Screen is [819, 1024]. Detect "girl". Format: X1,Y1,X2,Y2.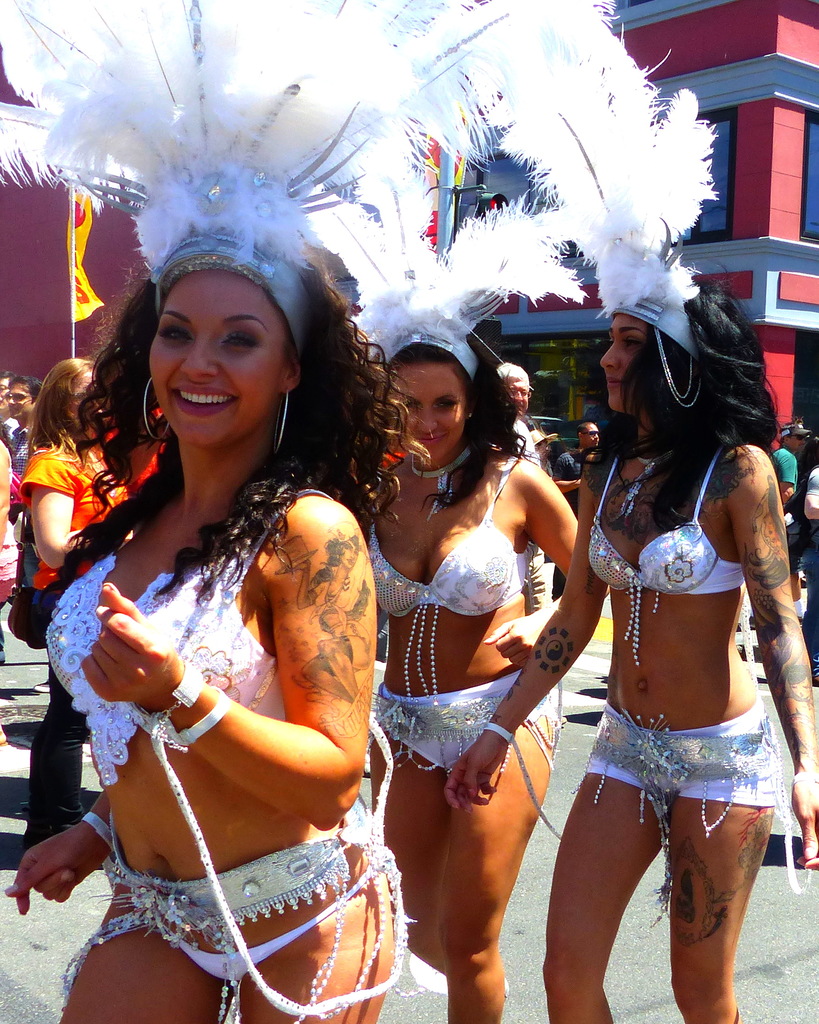
7,0,717,1023.
